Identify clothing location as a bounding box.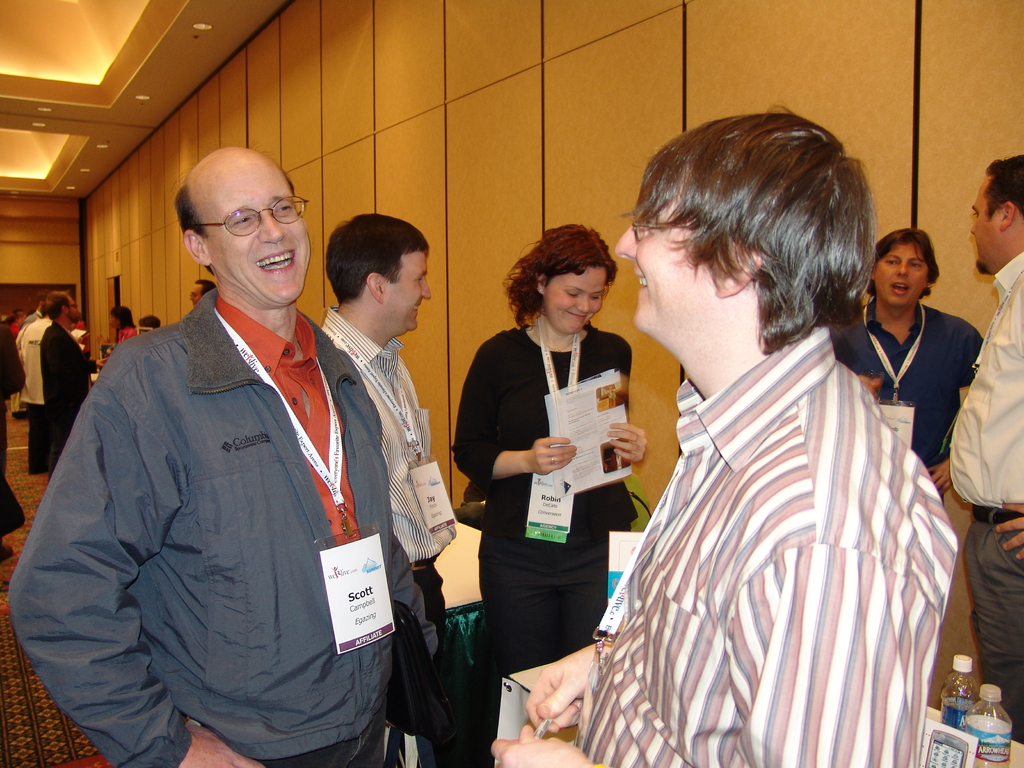
bbox=[3, 272, 444, 767].
